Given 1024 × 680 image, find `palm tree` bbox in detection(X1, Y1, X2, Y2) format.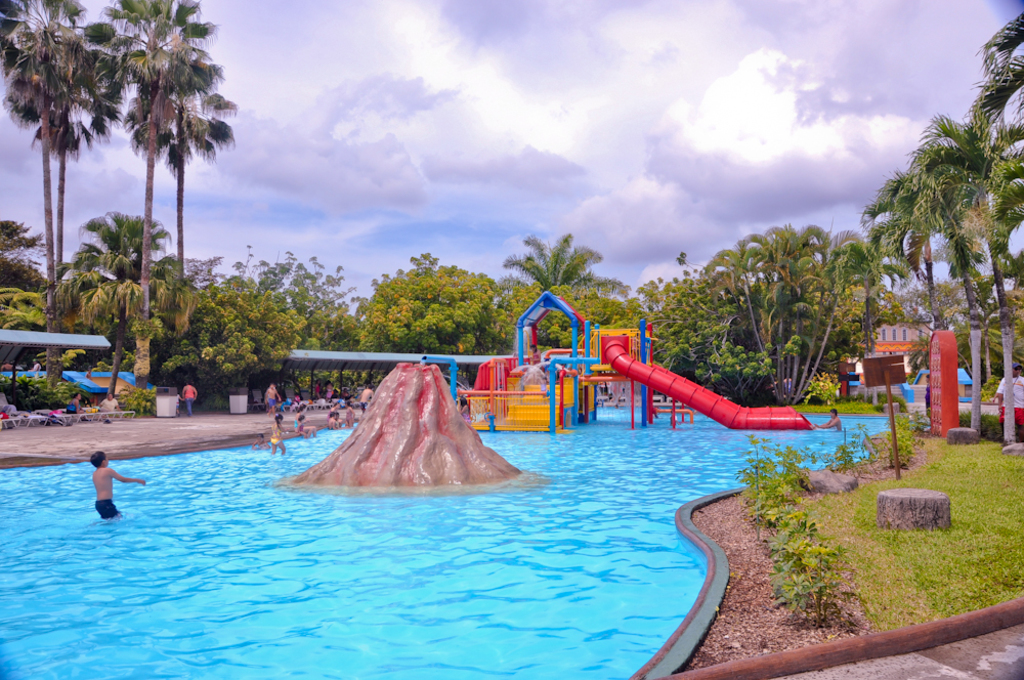
detection(902, 139, 1023, 343).
